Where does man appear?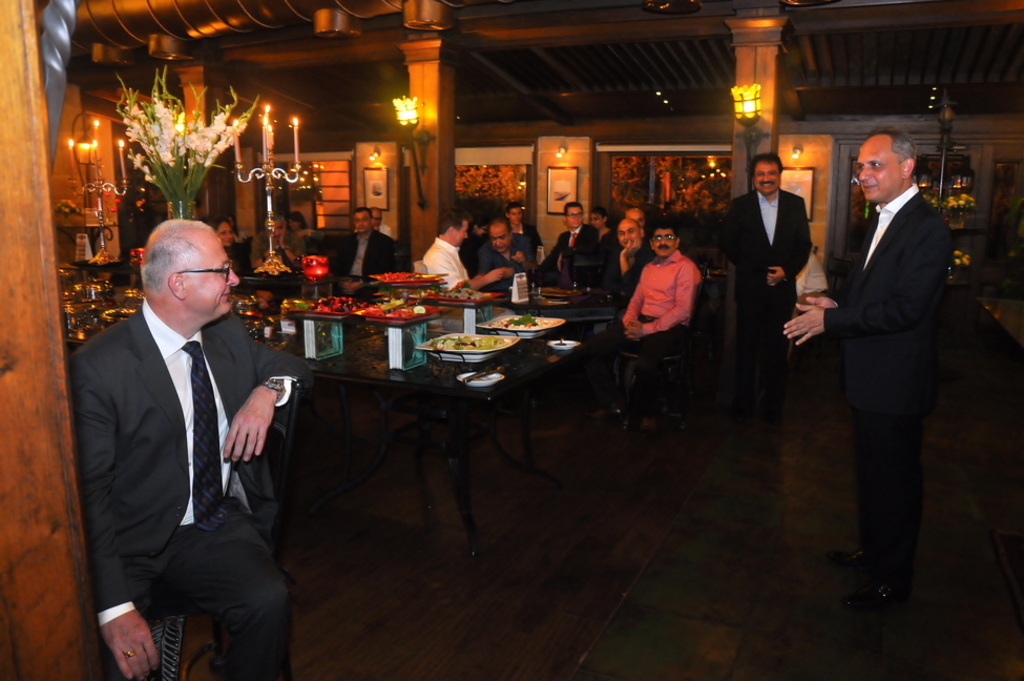
Appears at 60/215/304/680.
